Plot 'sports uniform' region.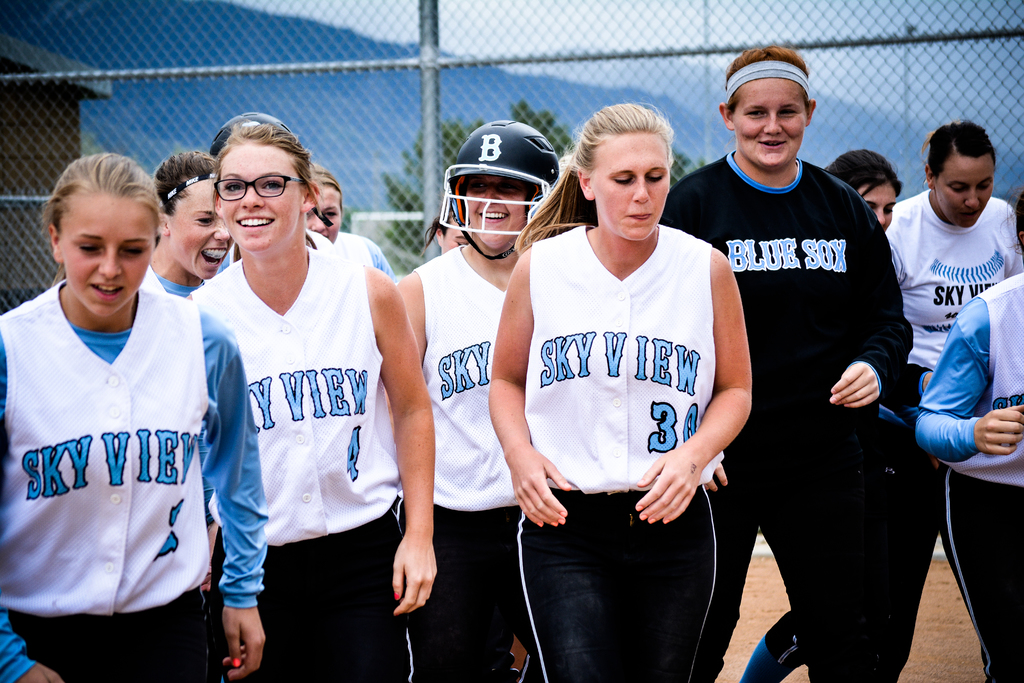
Plotted at x1=0, y1=162, x2=233, y2=669.
